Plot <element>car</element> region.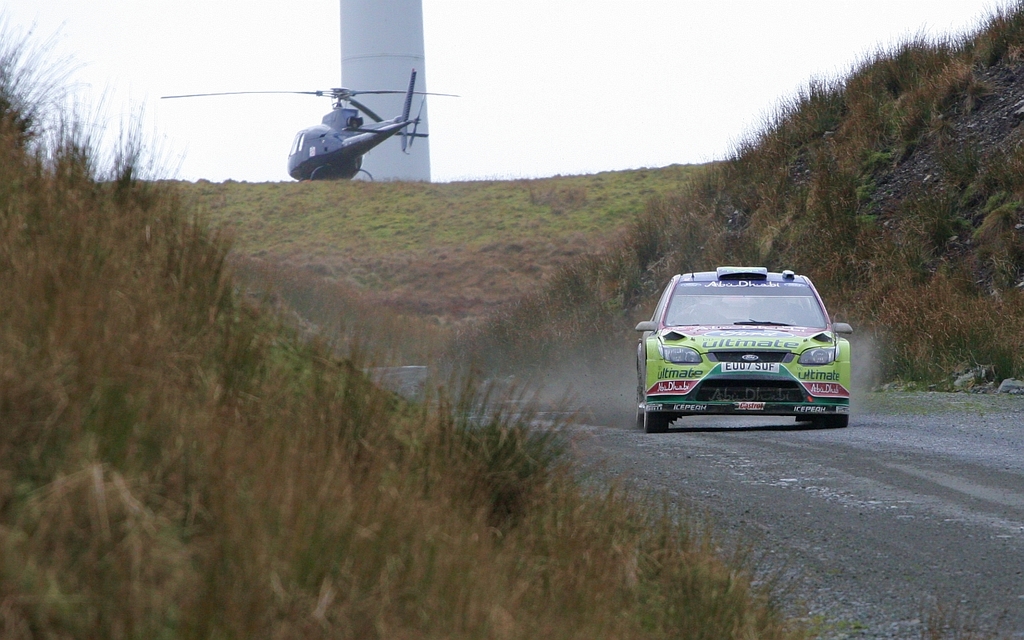
Plotted at [623,250,860,436].
